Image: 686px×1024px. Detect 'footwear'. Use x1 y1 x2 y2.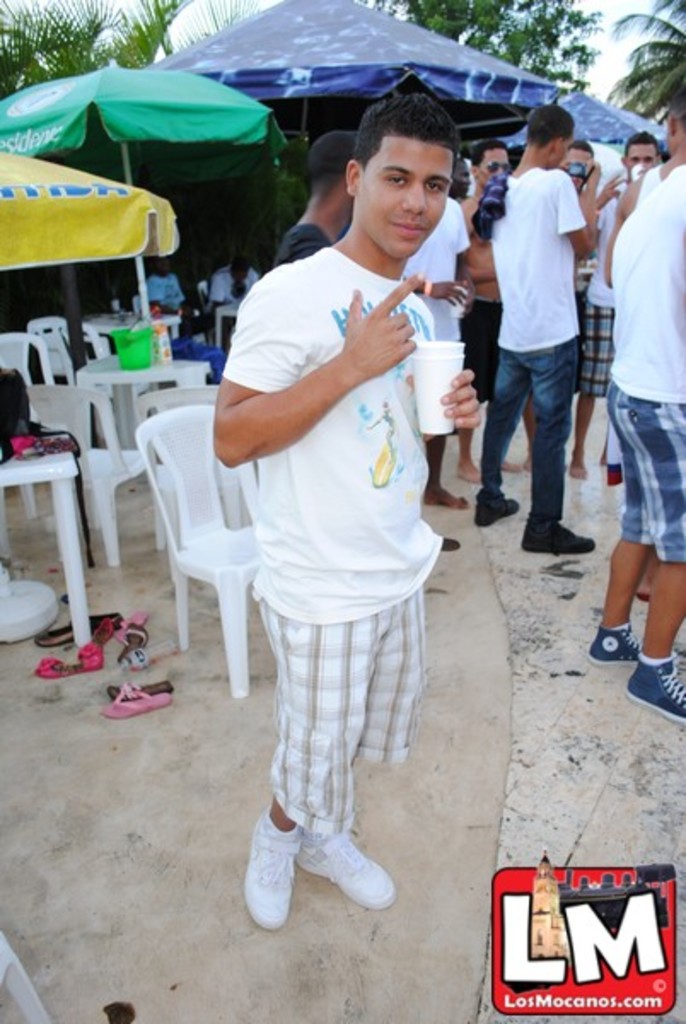
116 620 147 669.
